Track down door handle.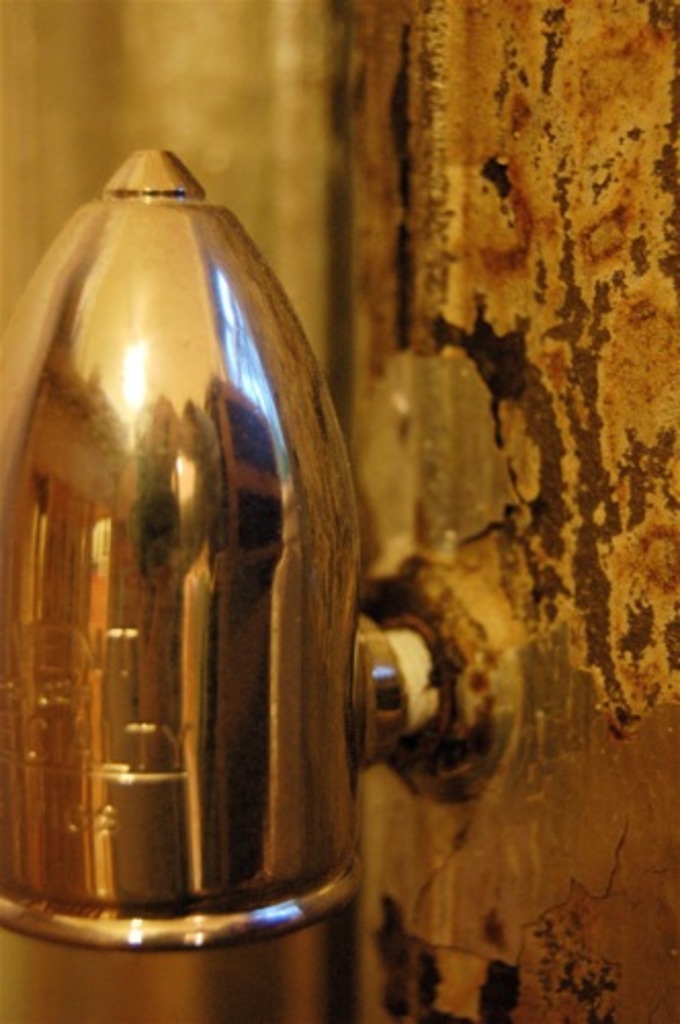
Tracked to bbox(0, 135, 512, 956).
